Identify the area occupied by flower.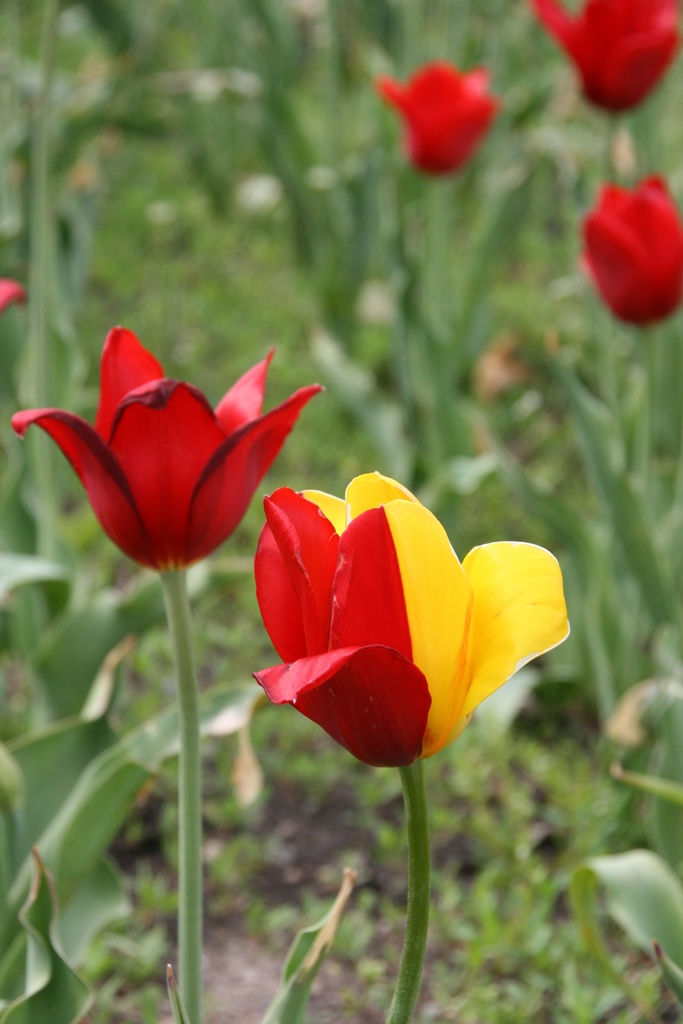
Area: (5, 317, 334, 573).
